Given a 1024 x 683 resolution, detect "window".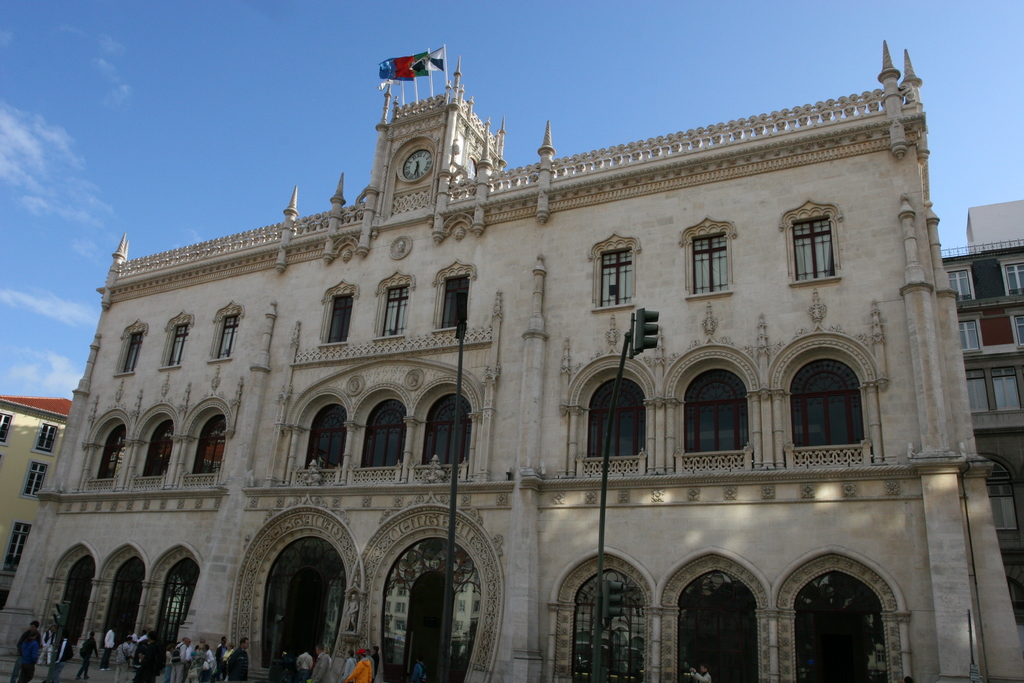
l=653, t=548, r=756, b=682.
